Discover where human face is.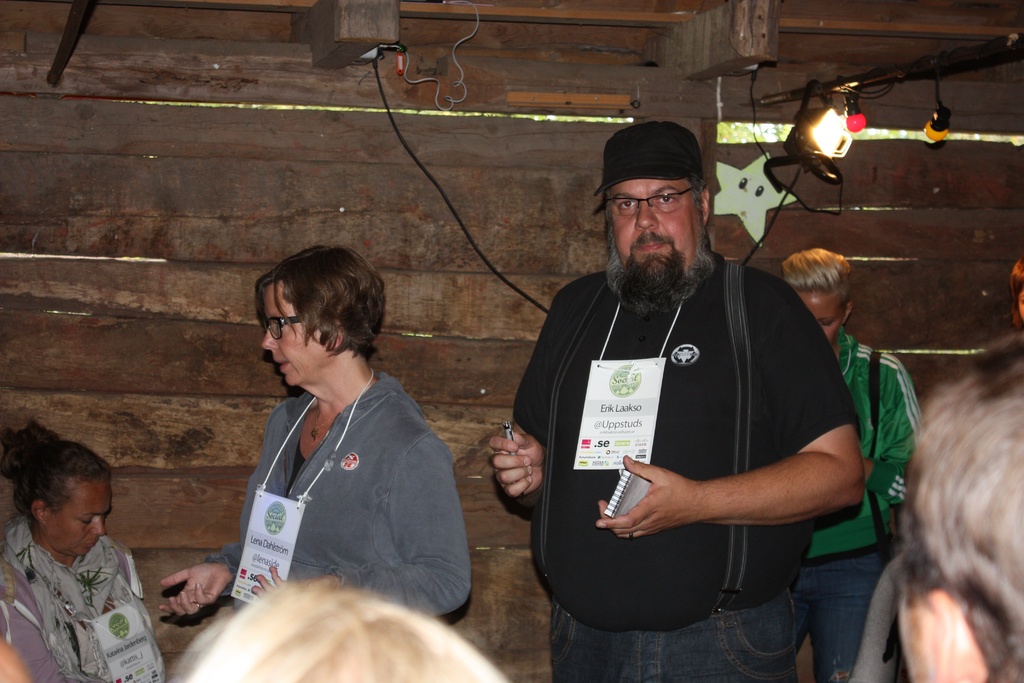
Discovered at box(42, 474, 113, 558).
